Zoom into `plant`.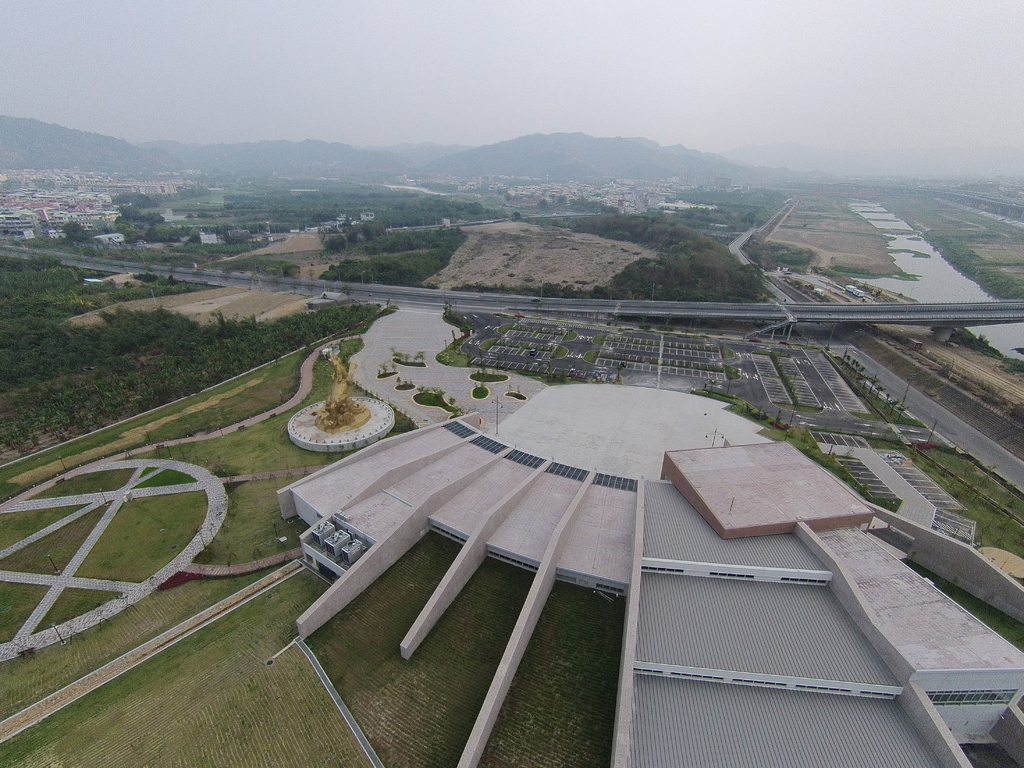
Zoom target: <region>550, 344, 568, 360</region>.
